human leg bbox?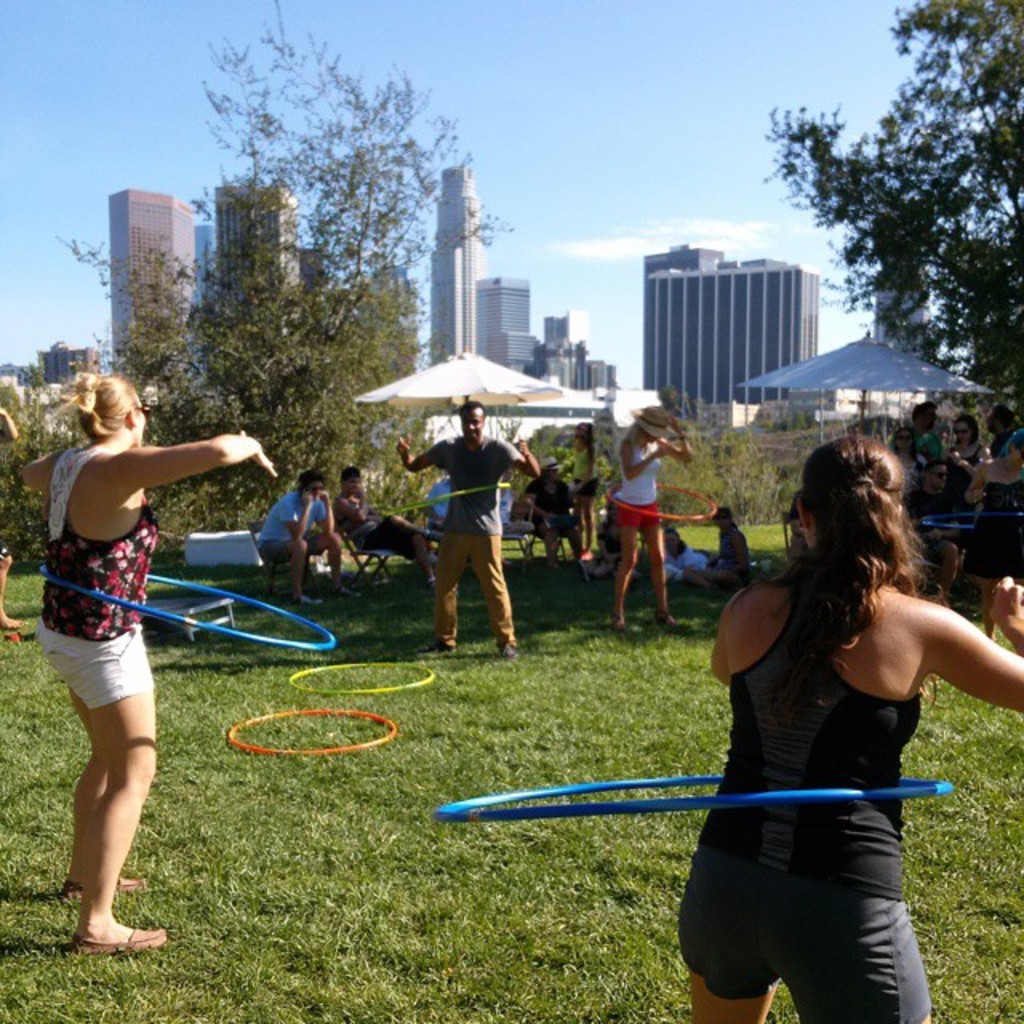
x1=928, y1=534, x2=958, y2=589
